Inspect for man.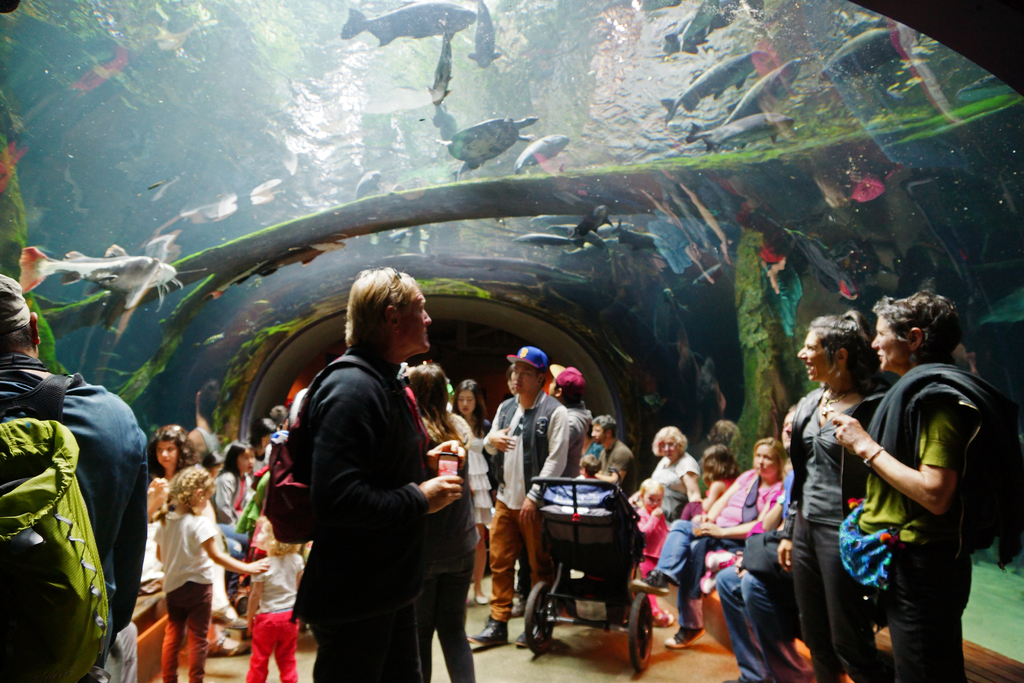
Inspection: l=465, t=334, r=567, b=655.
